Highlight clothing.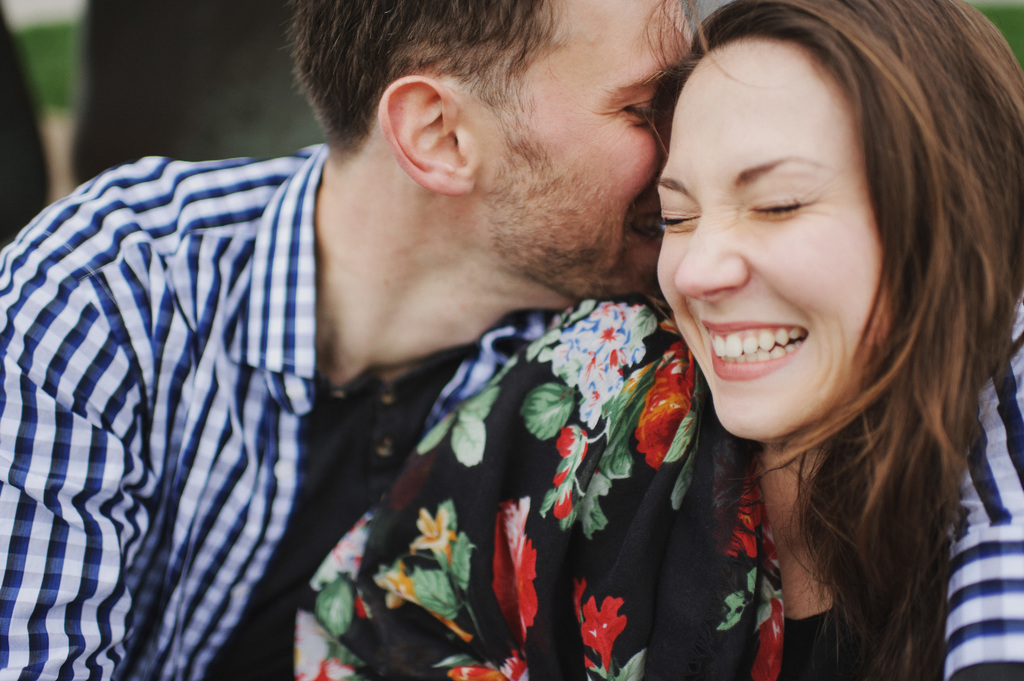
Highlighted region: detection(0, 140, 1023, 680).
